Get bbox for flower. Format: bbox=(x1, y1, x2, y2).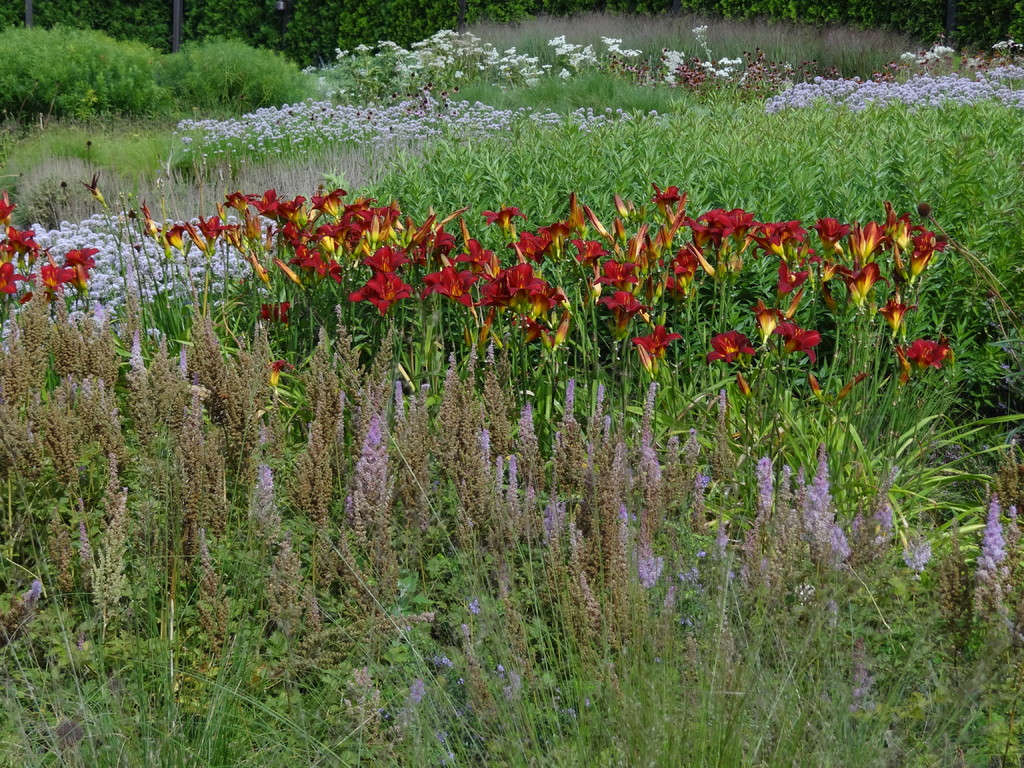
bbox=(564, 376, 573, 416).
